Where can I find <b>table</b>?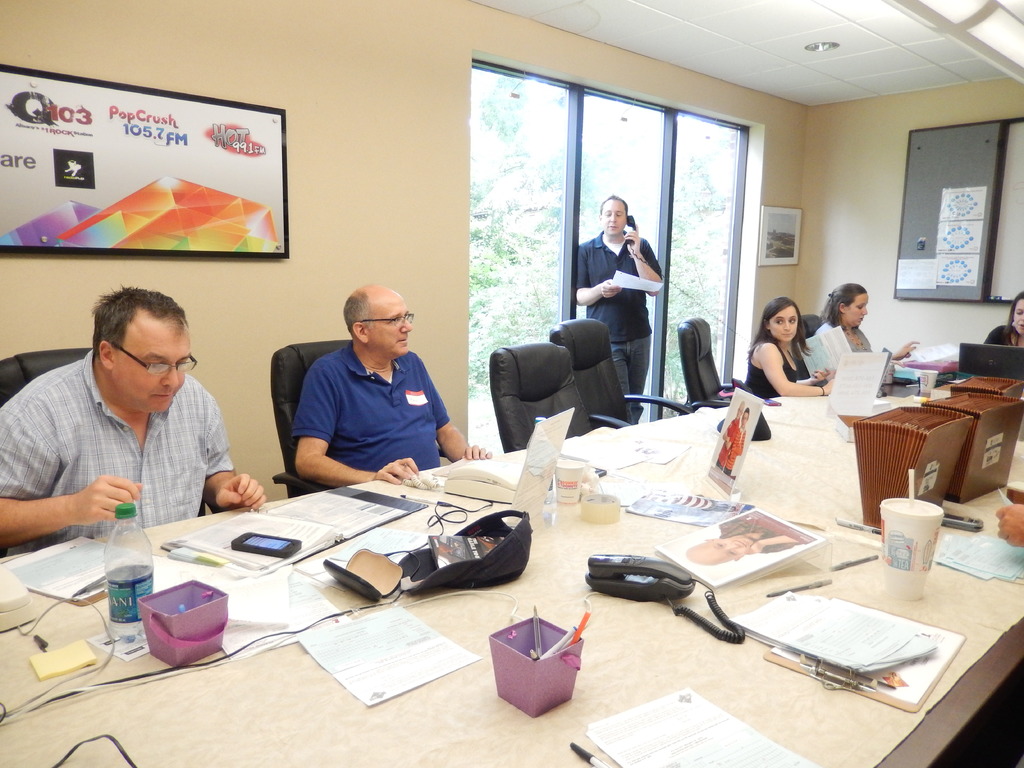
You can find it at {"x1": 0, "y1": 391, "x2": 1023, "y2": 767}.
